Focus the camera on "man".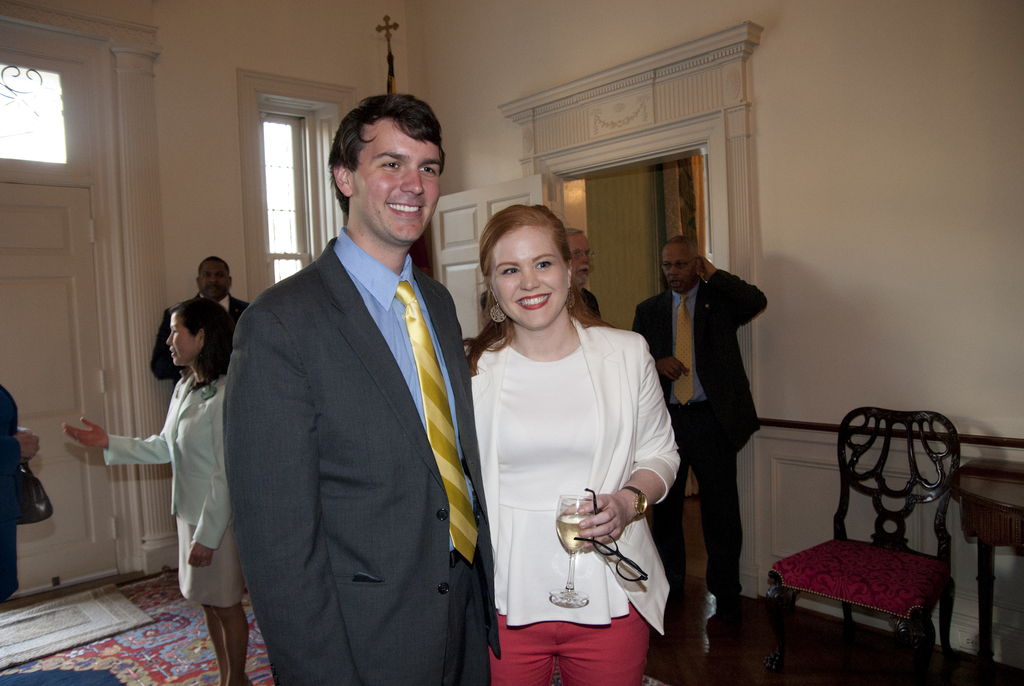
Focus region: <region>565, 225, 606, 320</region>.
